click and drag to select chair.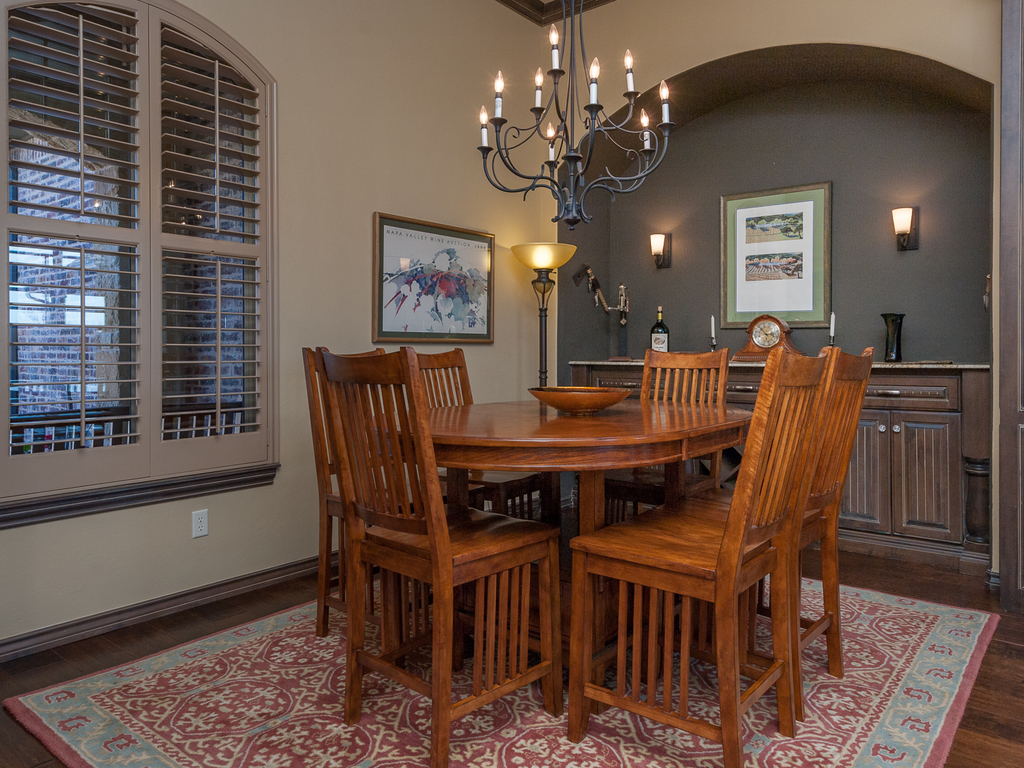
Selection: rect(408, 346, 566, 605).
